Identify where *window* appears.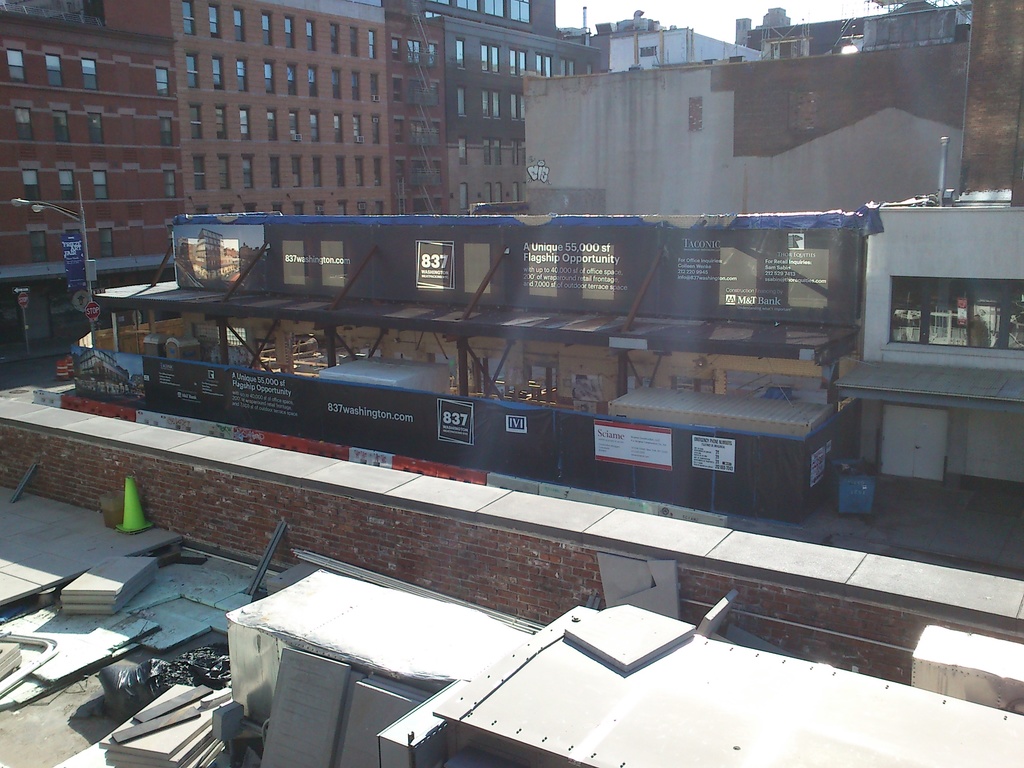
Appears at <bbox>460, 141, 468, 164</bbox>.
